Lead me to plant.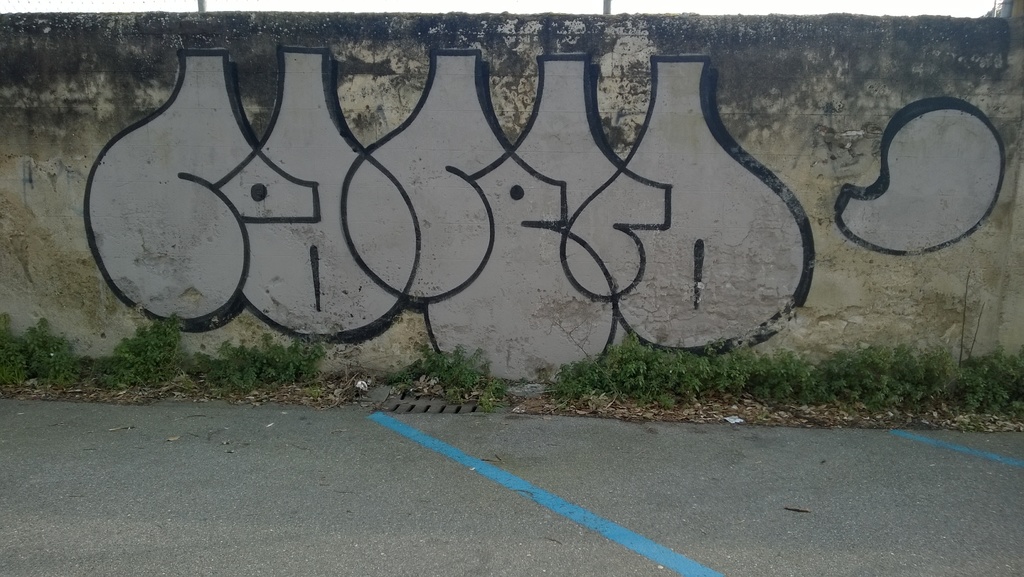
Lead to rect(193, 321, 349, 396).
